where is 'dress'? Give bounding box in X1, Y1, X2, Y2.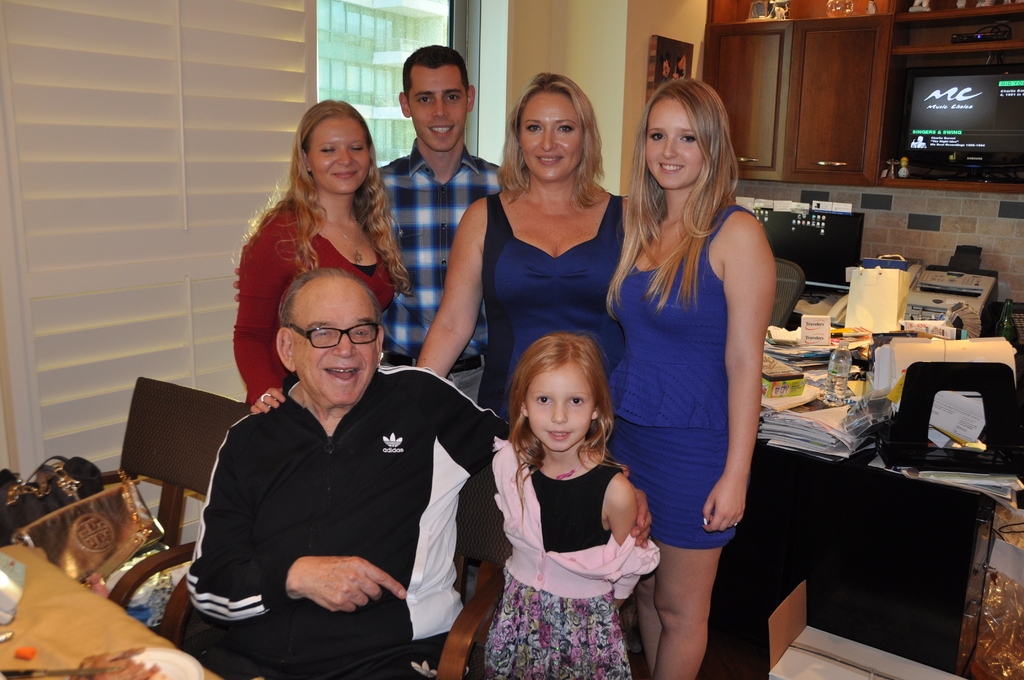
230, 202, 390, 405.
